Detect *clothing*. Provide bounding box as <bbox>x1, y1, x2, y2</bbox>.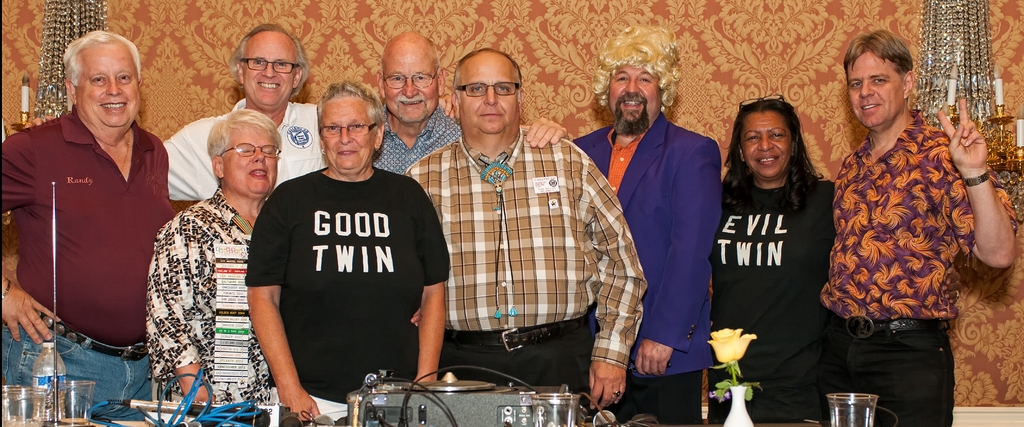
<bbox>374, 106, 648, 424</bbox>.
